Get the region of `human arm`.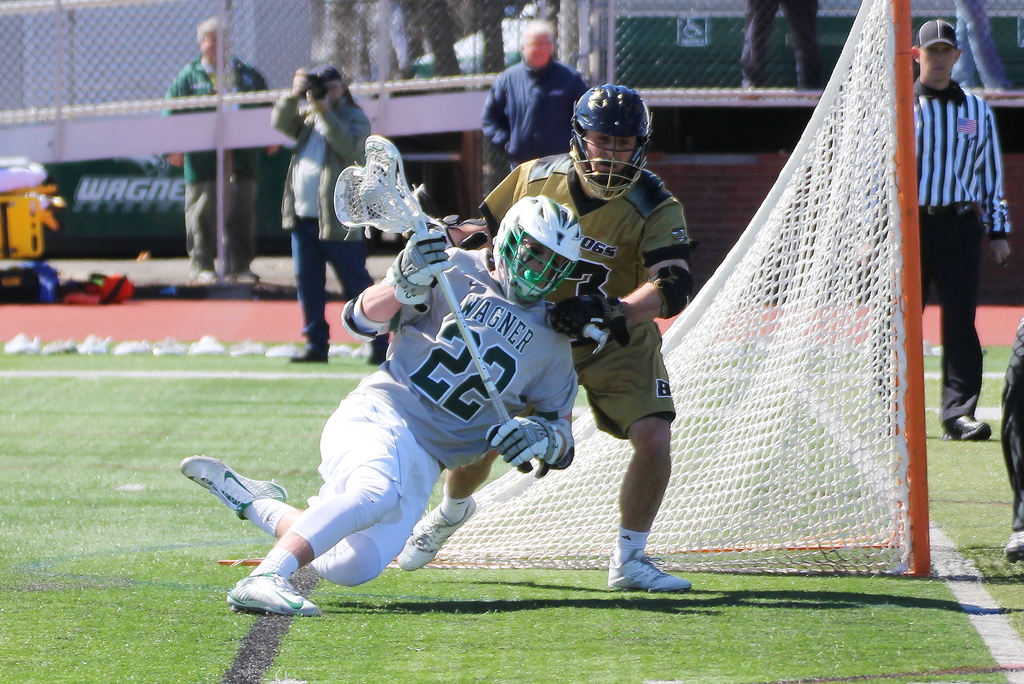
311,86,380,165.
